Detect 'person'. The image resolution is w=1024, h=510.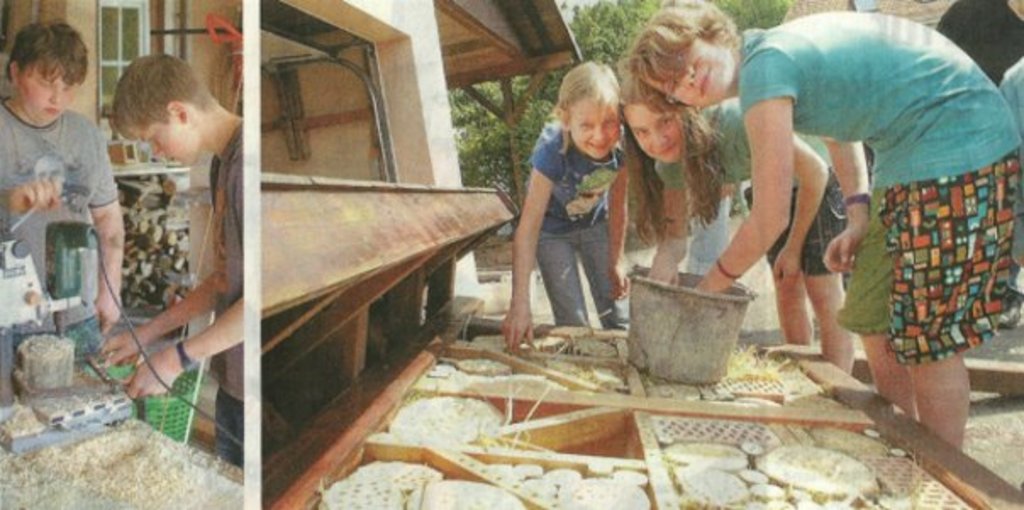
left=0, top=19, right=132, bottom=374.
